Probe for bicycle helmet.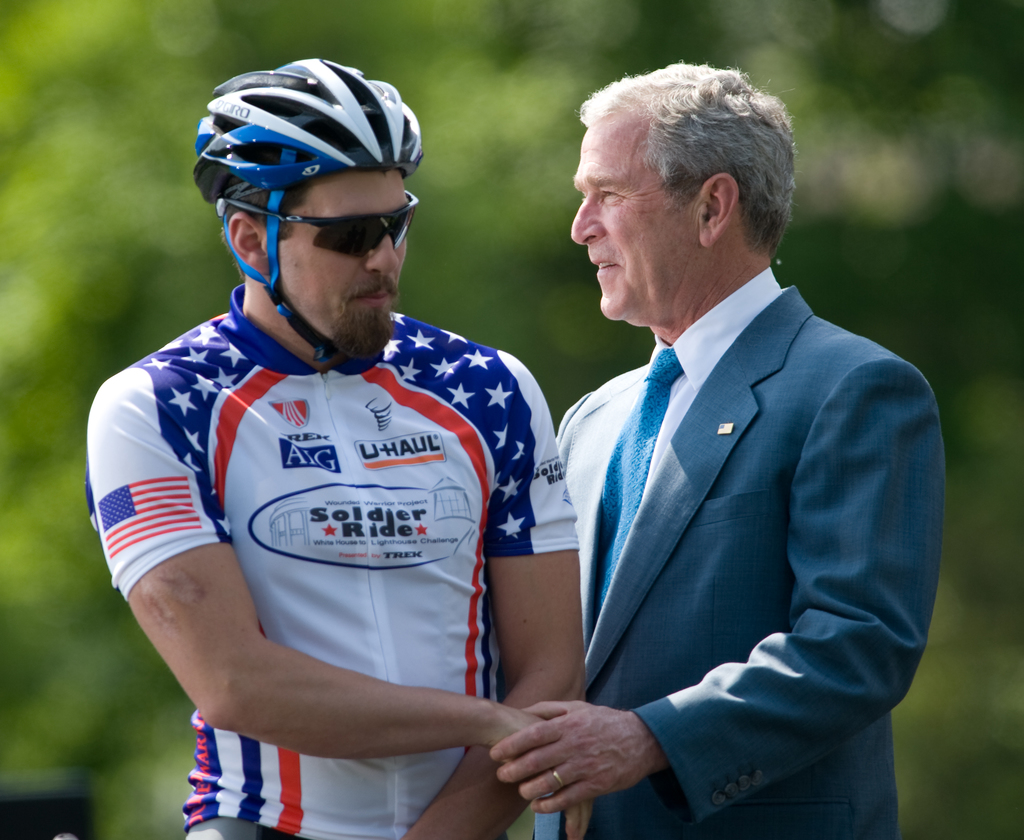
Probe result: (198, 49, 432, 353).
